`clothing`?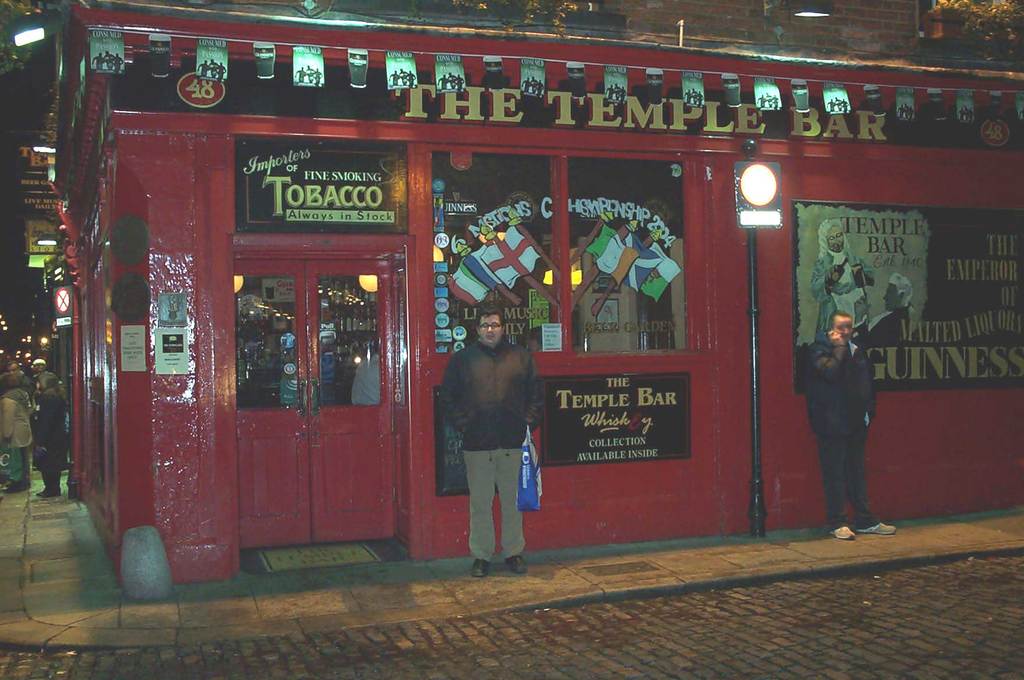
l=700, t=94, r=702, b=104
